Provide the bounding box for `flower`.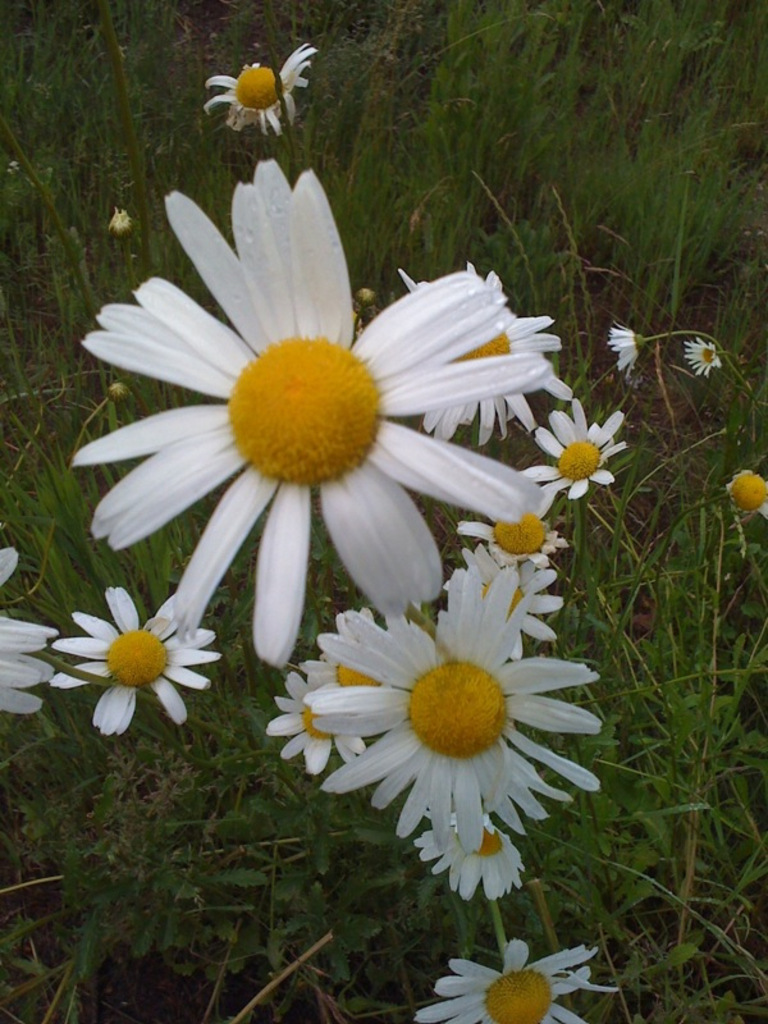
l=410, t=805, r=526, b=900.
